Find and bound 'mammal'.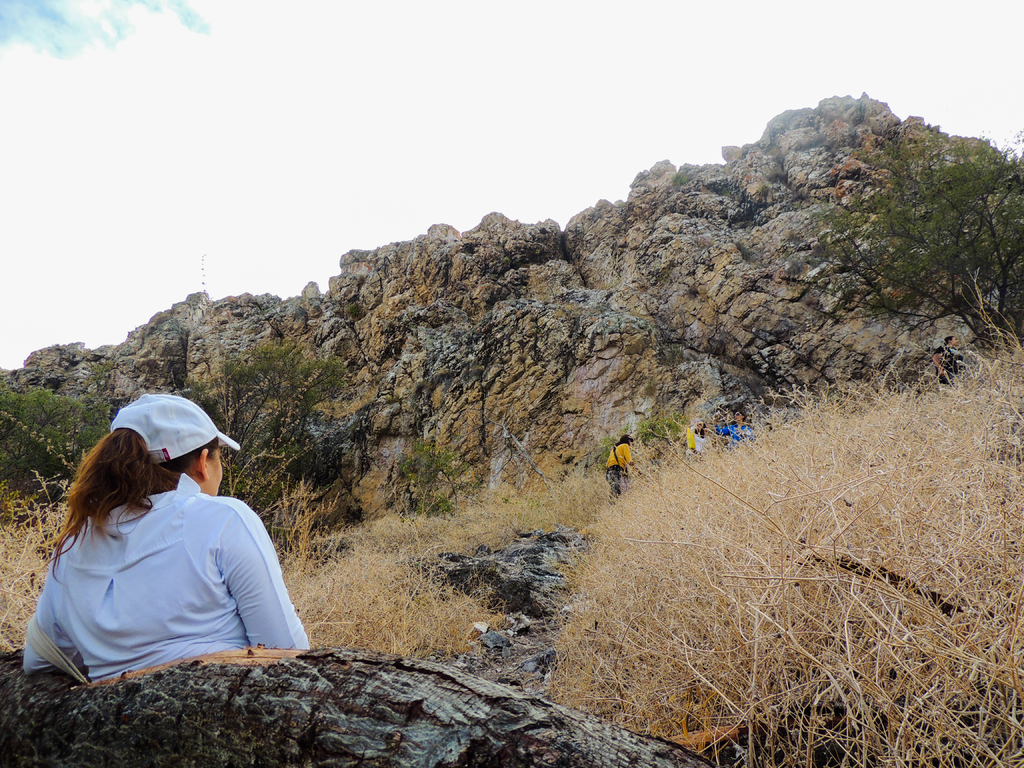
Bound: l=23, t=390, r=317, b=691.
